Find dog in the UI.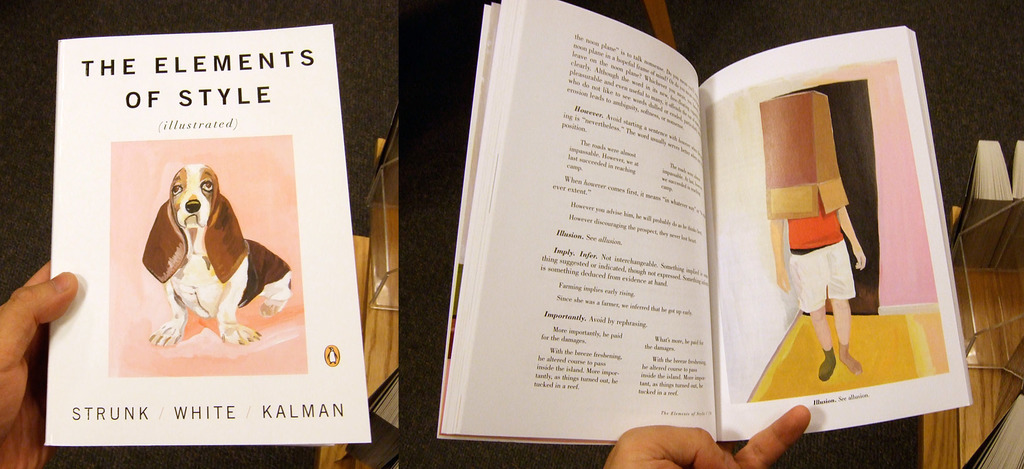
UI element at 149/161/292/344.
